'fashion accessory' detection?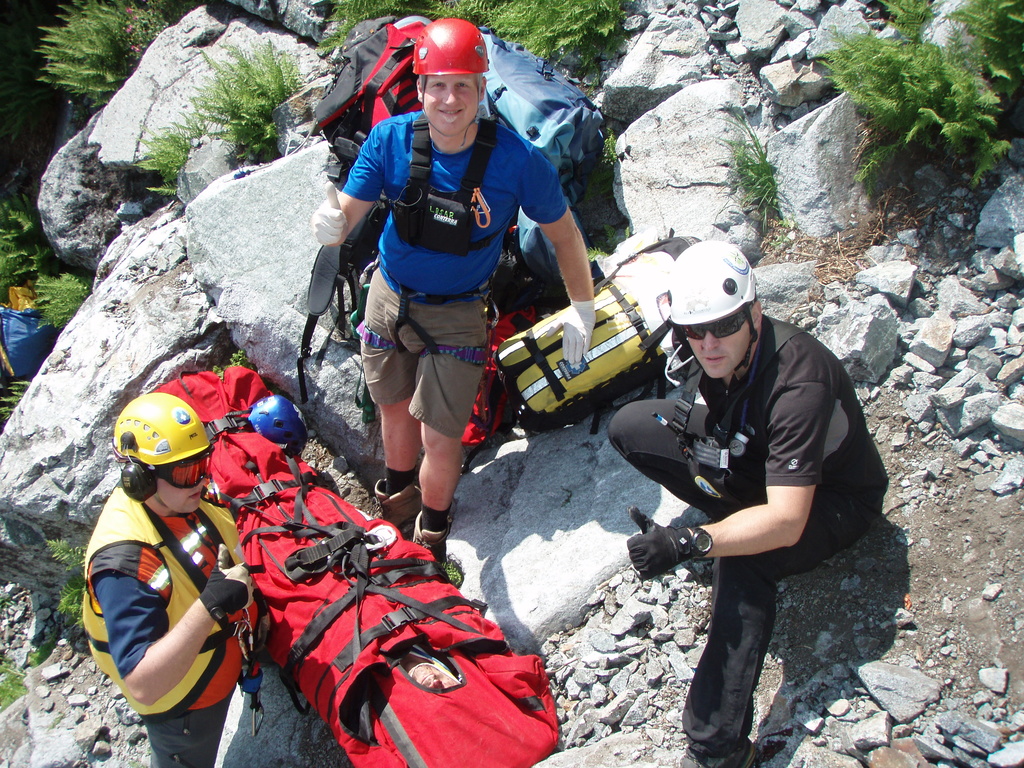
[677,296,756,340]
